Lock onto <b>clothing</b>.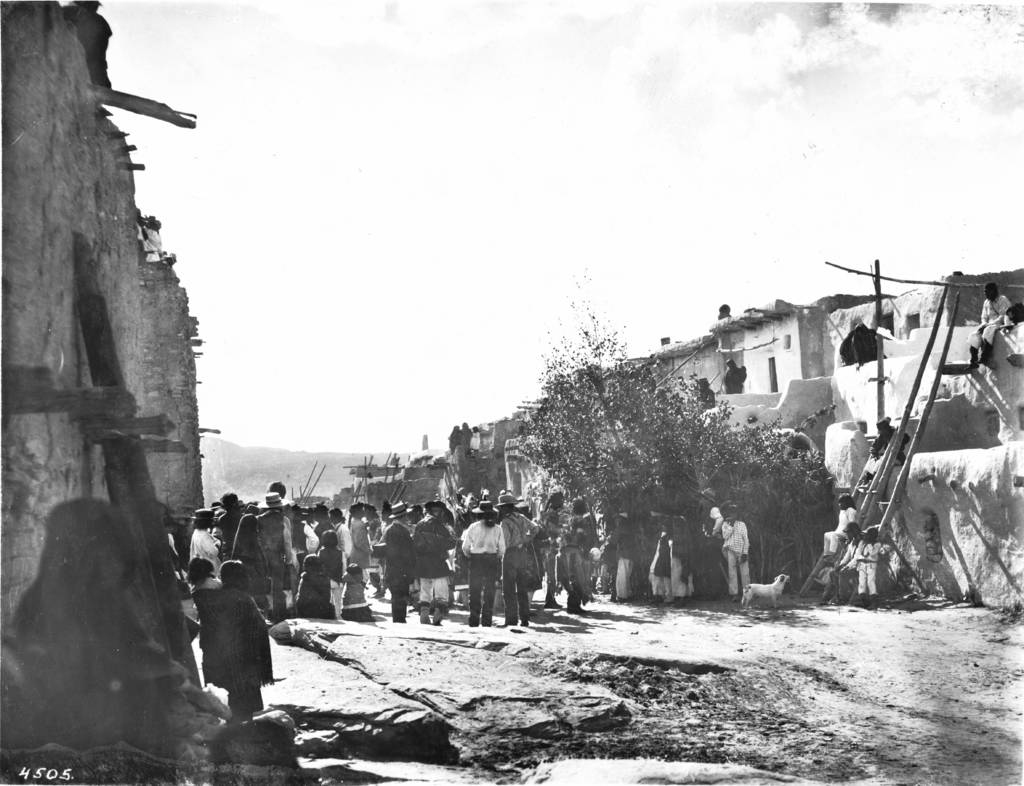
Locked: 412:511:456:603.
